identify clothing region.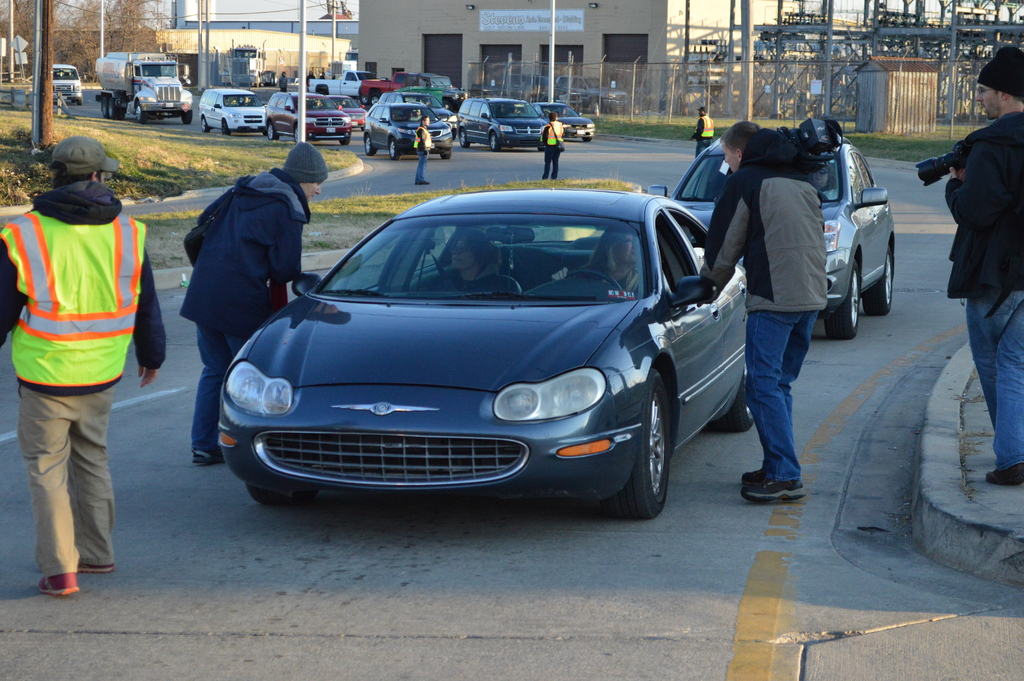
Region: region(319, 74, 326, 78).
